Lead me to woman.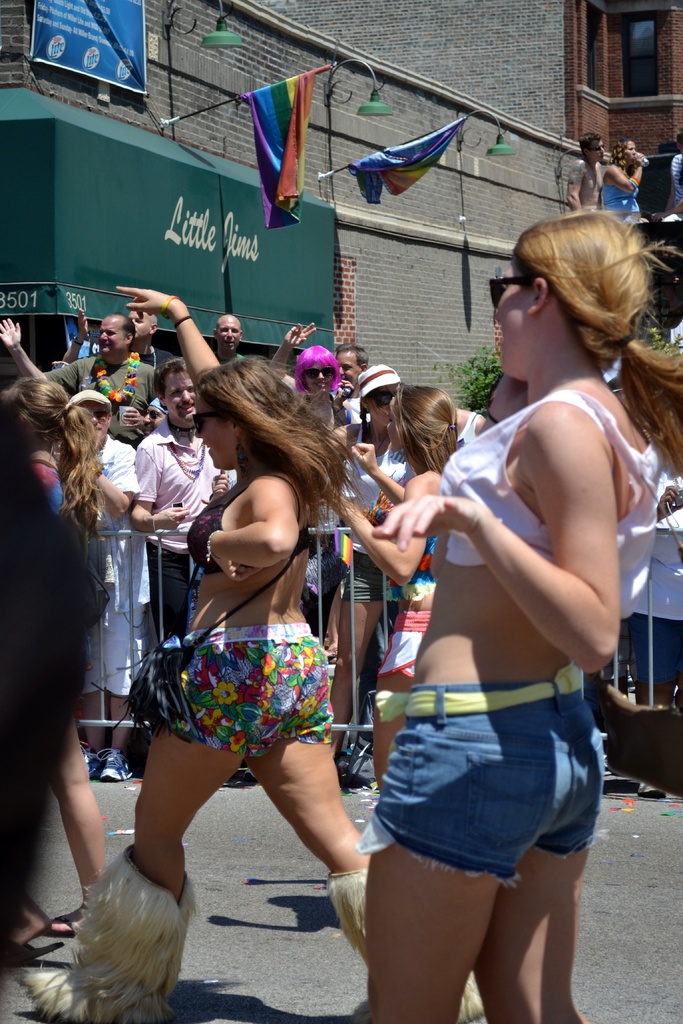
Lead to region(110, 304, 351, 1002).
